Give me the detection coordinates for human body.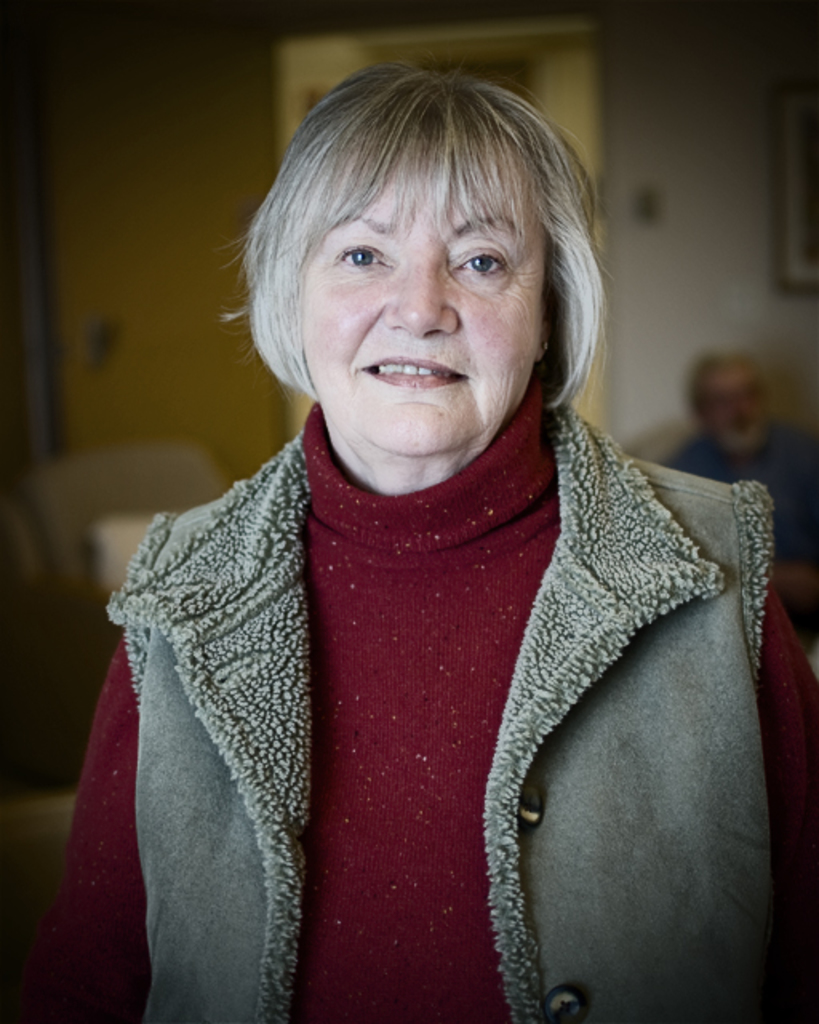
Rect(667, 349, 817, 622).
